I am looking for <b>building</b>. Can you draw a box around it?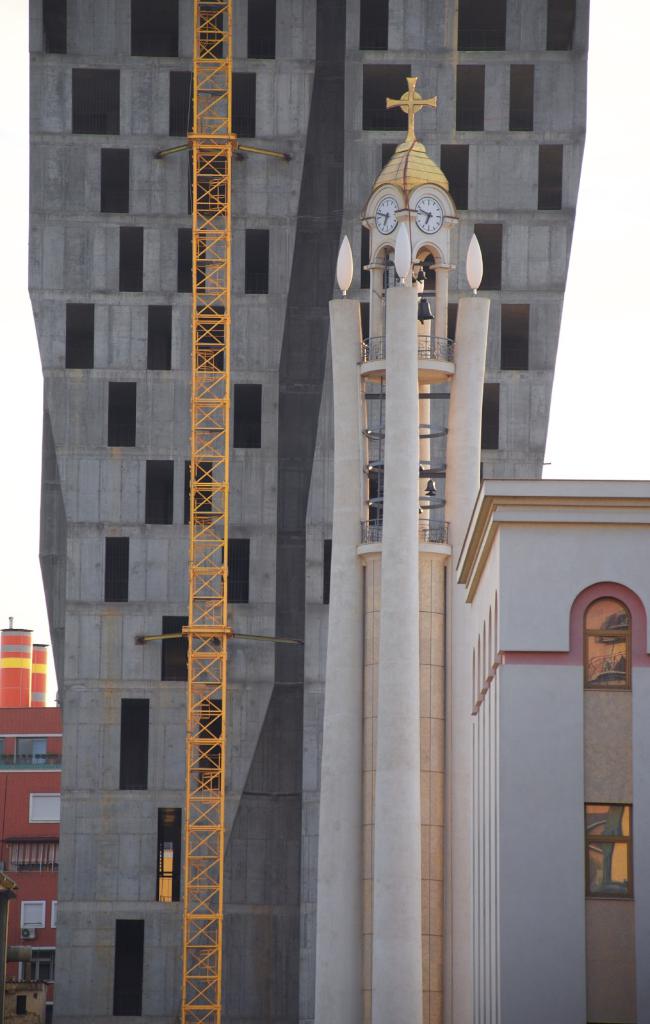
Sure, the bounding box is 29, 0, 587, 1023.
